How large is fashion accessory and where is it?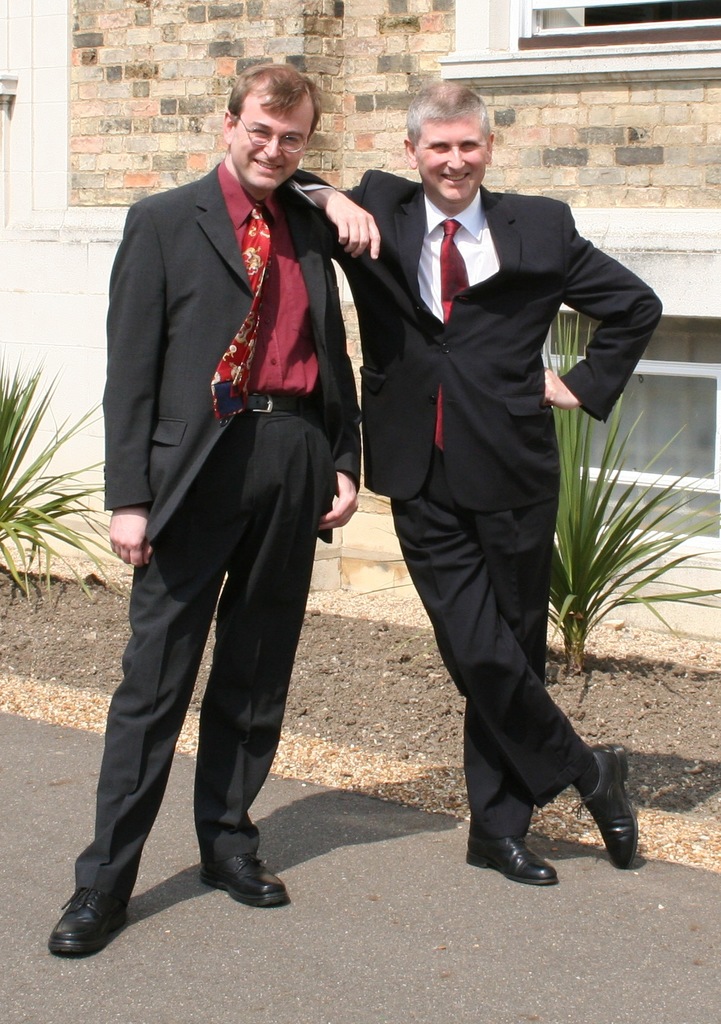
Bounding box: l=208, t=204, r=273, b=430.
